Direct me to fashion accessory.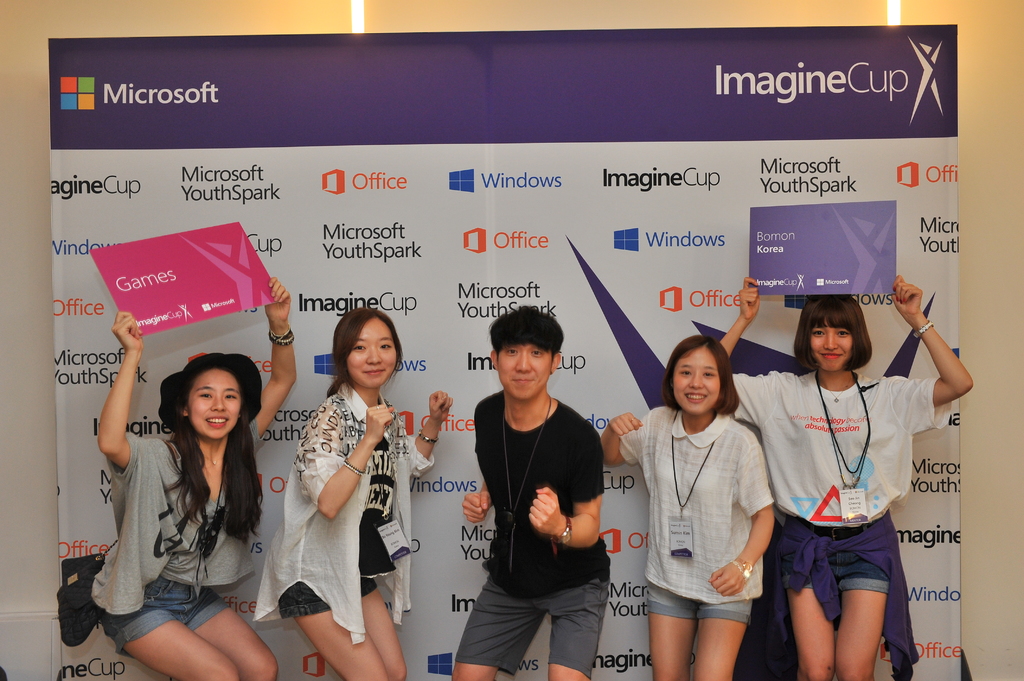
Direction: <box>668,413,711,556</box>.
